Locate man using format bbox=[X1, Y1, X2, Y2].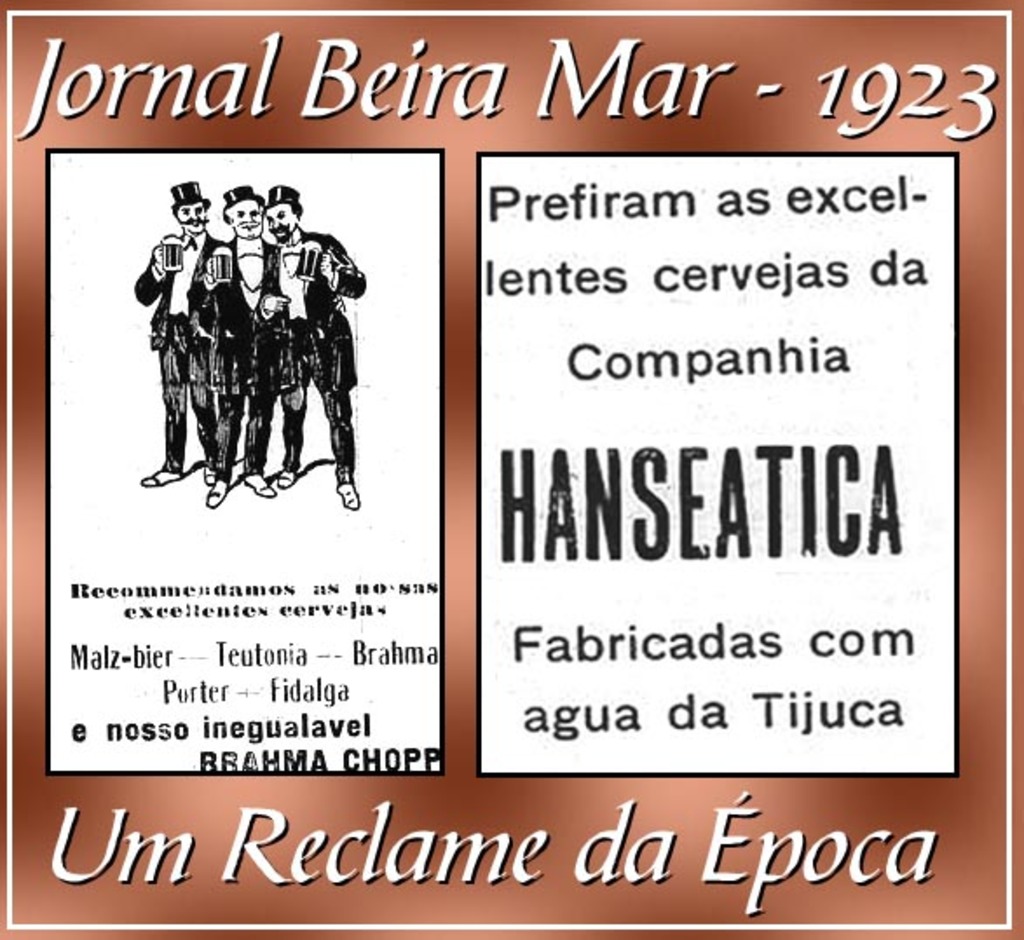
bbox=[190, 190, 279, 507].
